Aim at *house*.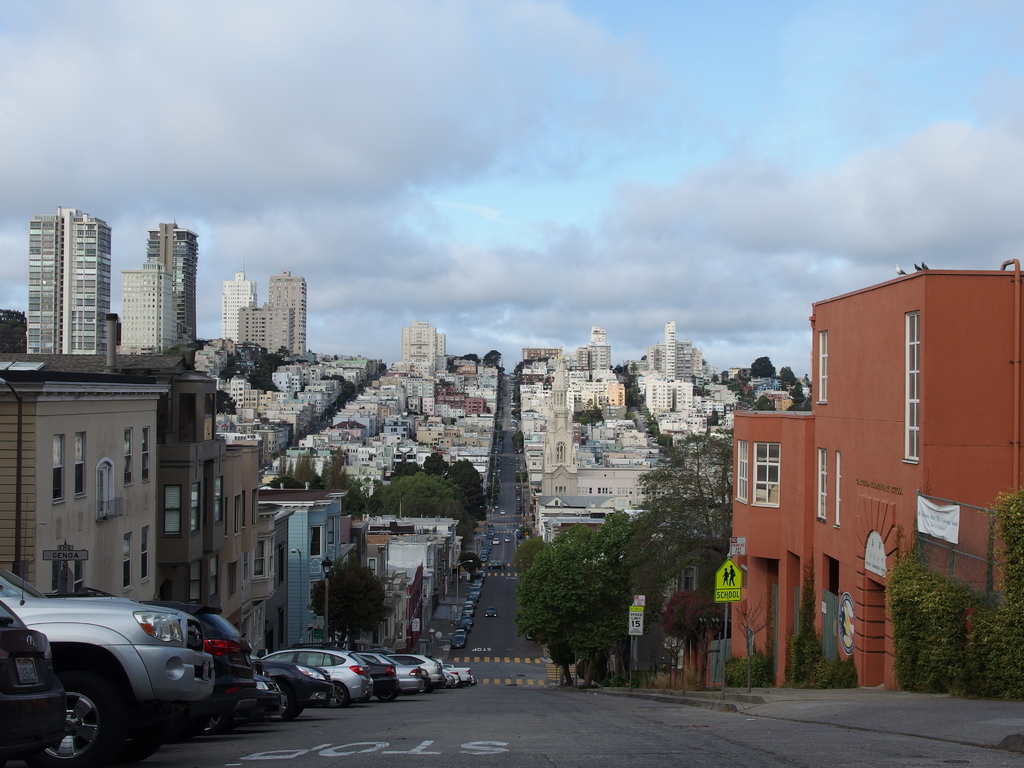
Aimed at [506, 330, 742, 541].
